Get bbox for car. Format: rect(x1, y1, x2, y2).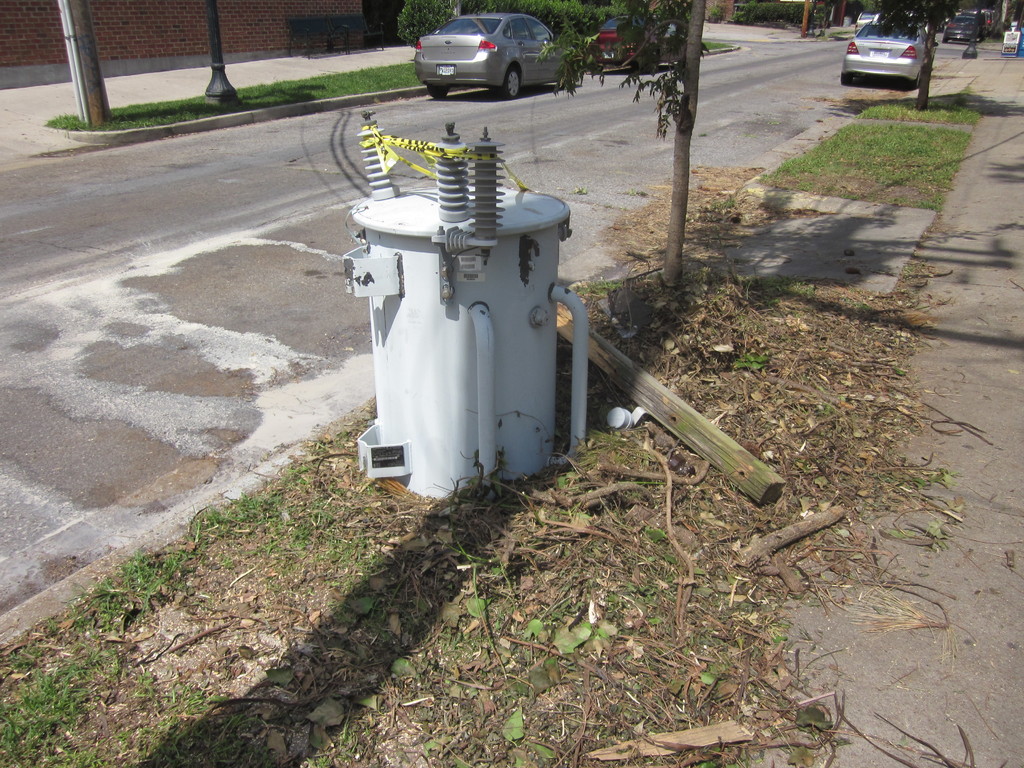
rect(410, 9, 582, 98).
